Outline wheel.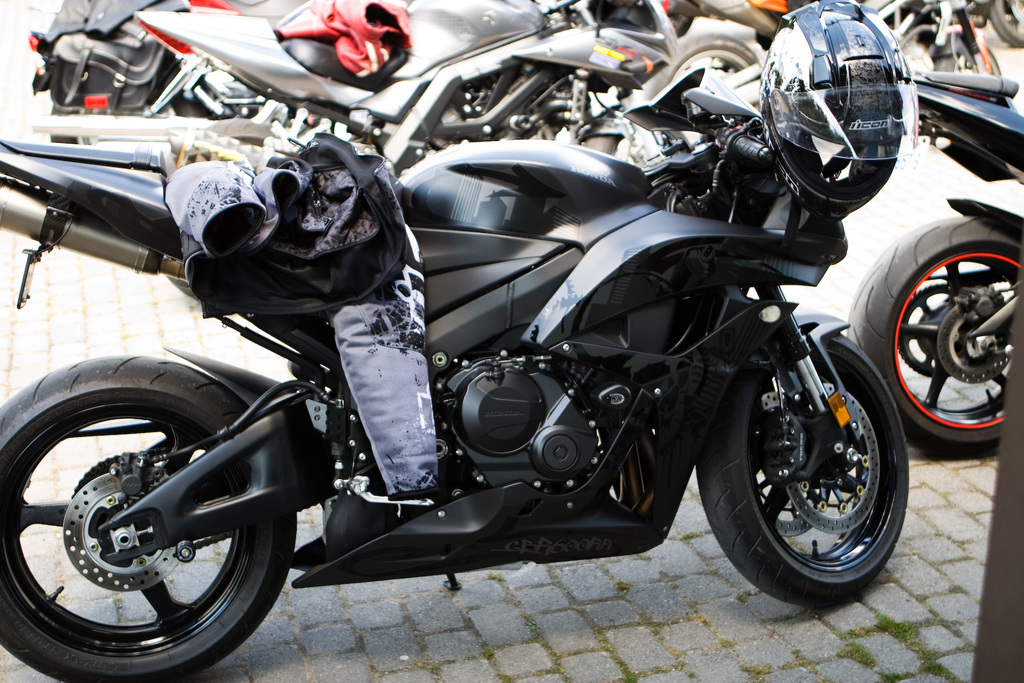
Outline: 673, 28, 761, 78.
